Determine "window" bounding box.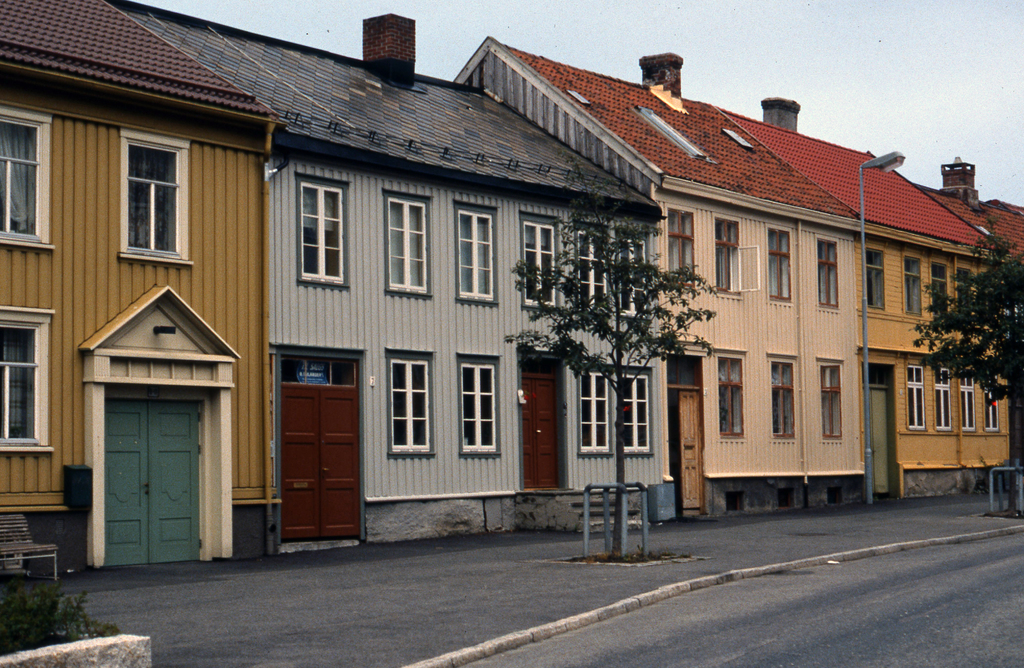
Determined: locate(456, 352, 505, 457).
